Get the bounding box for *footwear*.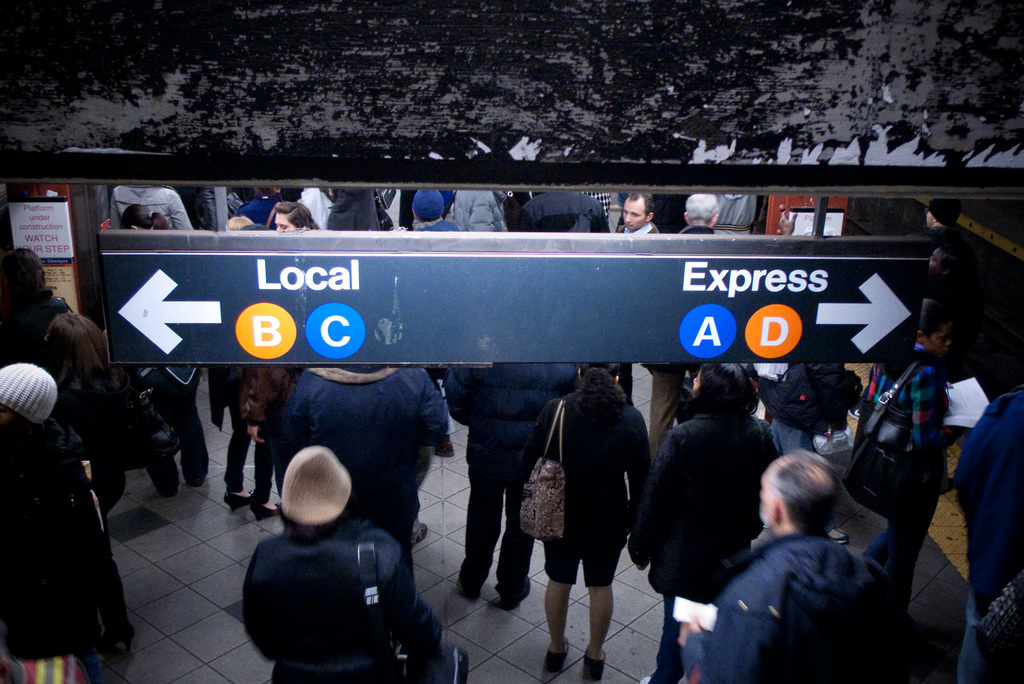
461, 574, 484, 601.
